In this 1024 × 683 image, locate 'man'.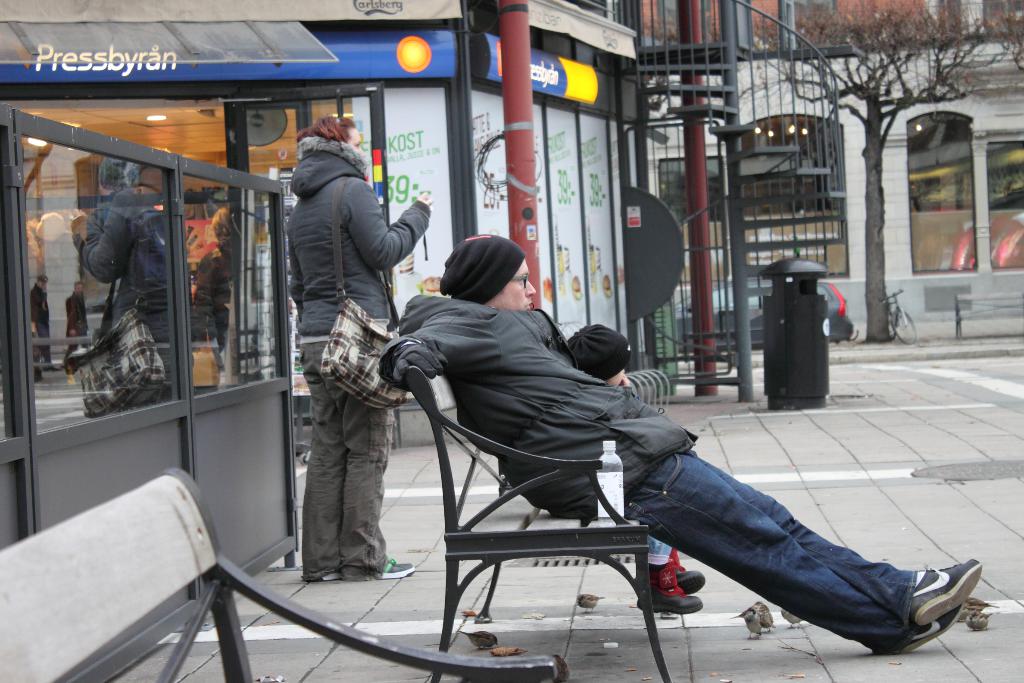
Bounding box: box(374, 266, 893, 666).
